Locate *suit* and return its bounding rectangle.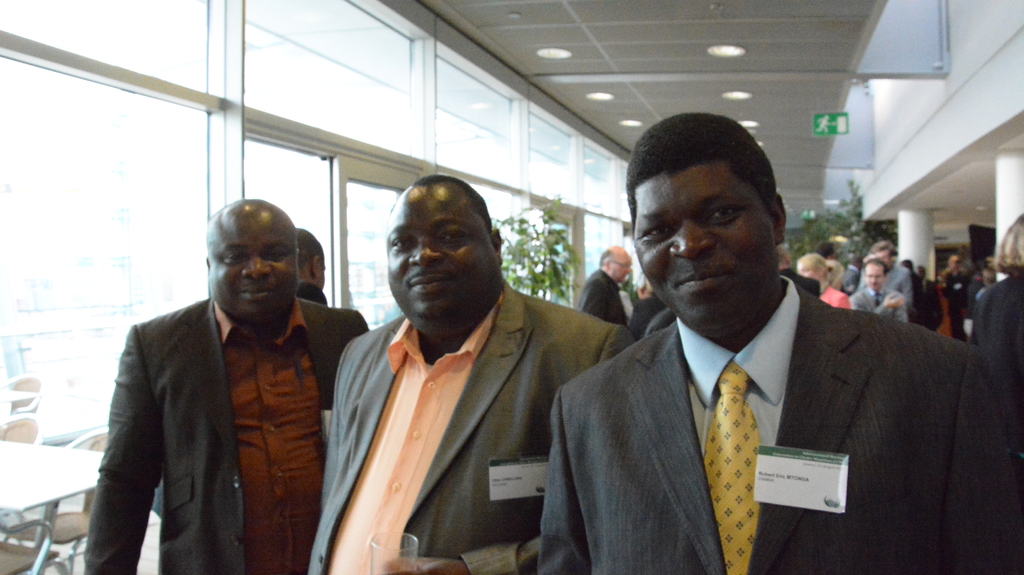
box(841, 266, 859, 289).
